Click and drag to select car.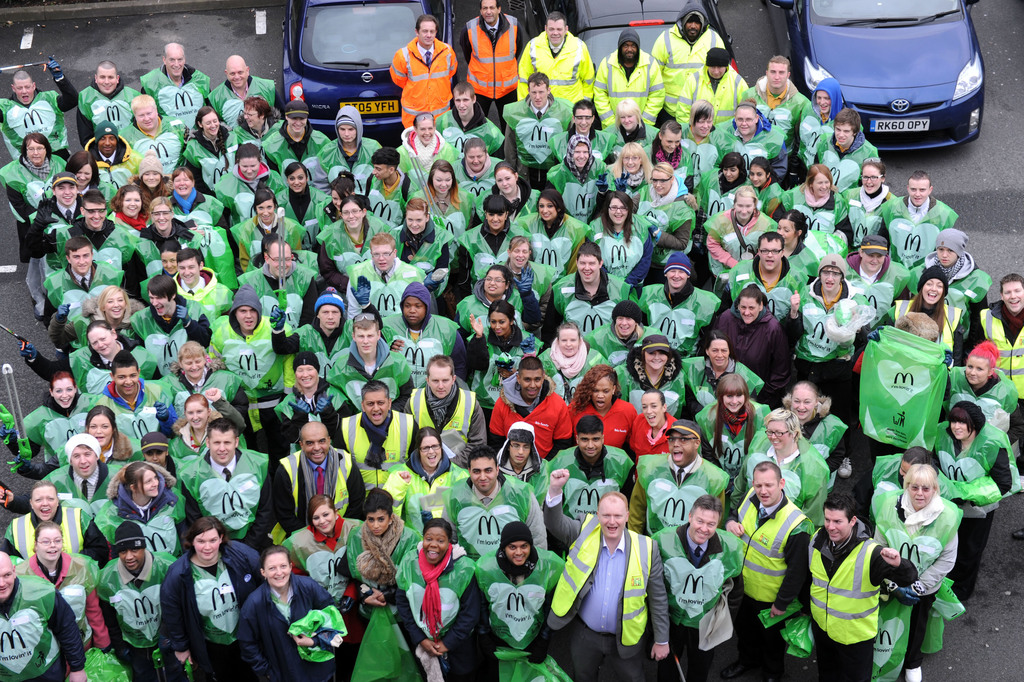
Selection: [left=521, top=0, right=743, bottom=131].
